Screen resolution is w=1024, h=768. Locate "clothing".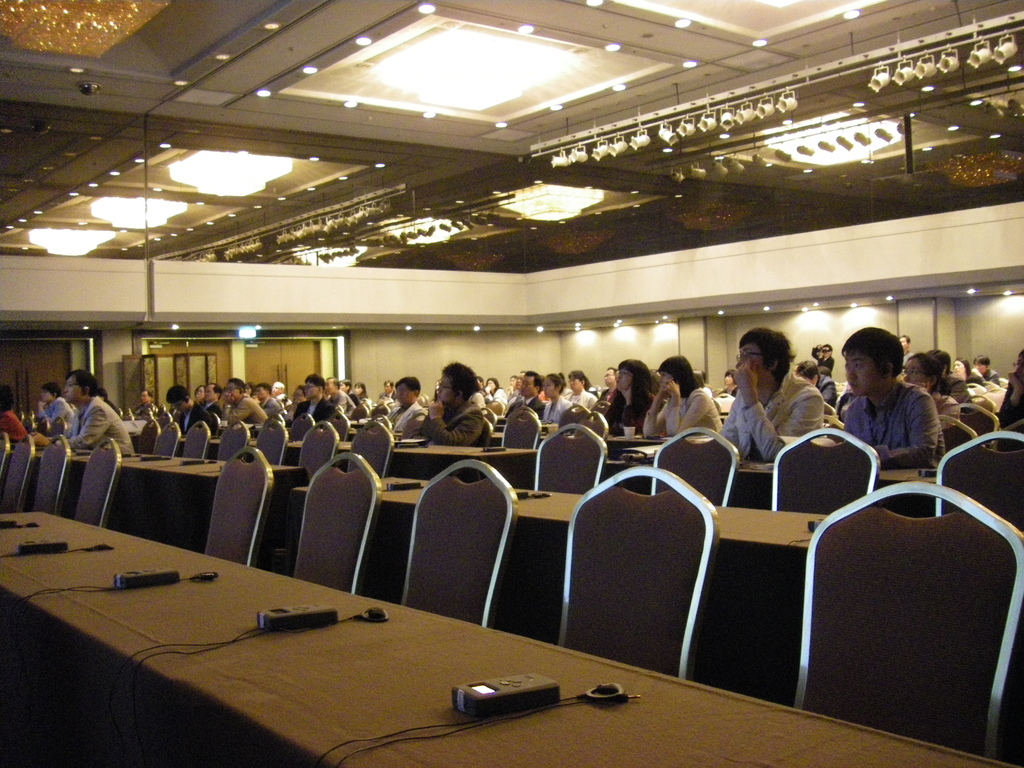
l=541, t=396, r=577, b=419.
